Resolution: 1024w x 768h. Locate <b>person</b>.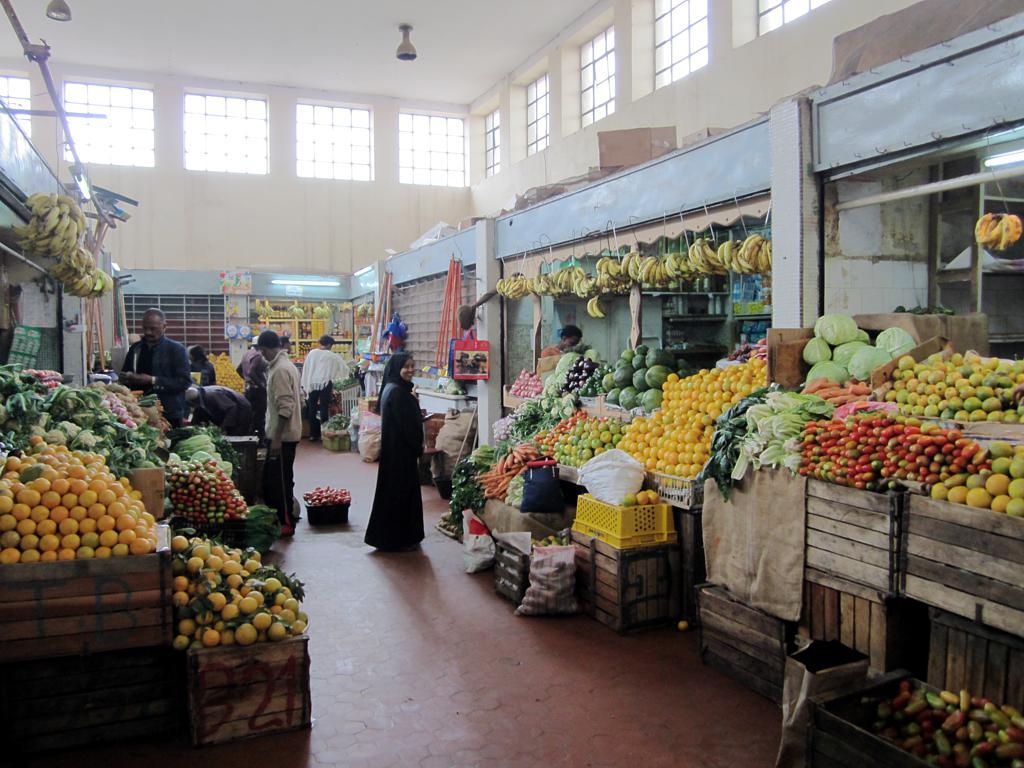
locate(234, 339, 273, 444).
